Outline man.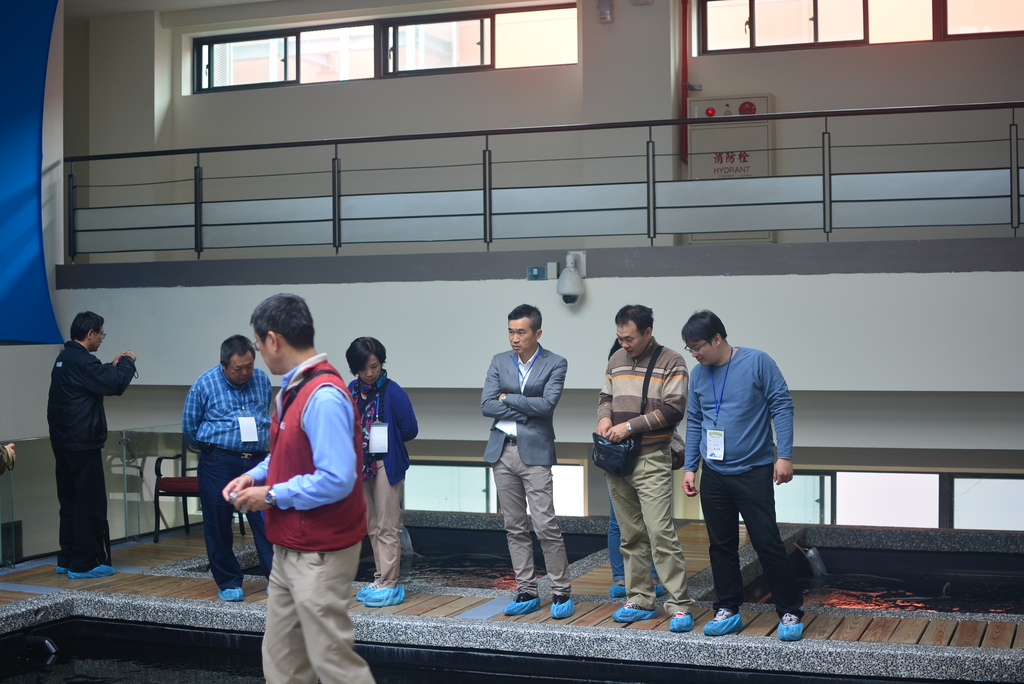
Outline: (left=479, top=299, right=570, bottom=619).
